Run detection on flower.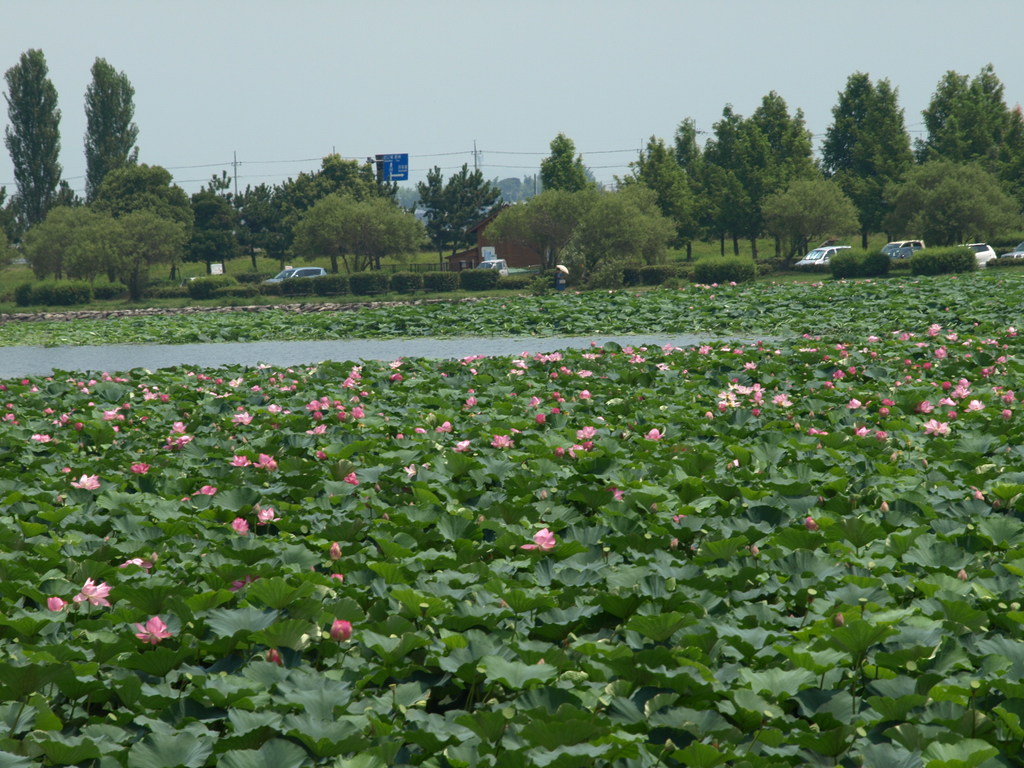
Result: detection(322, 616, 354, 643).
